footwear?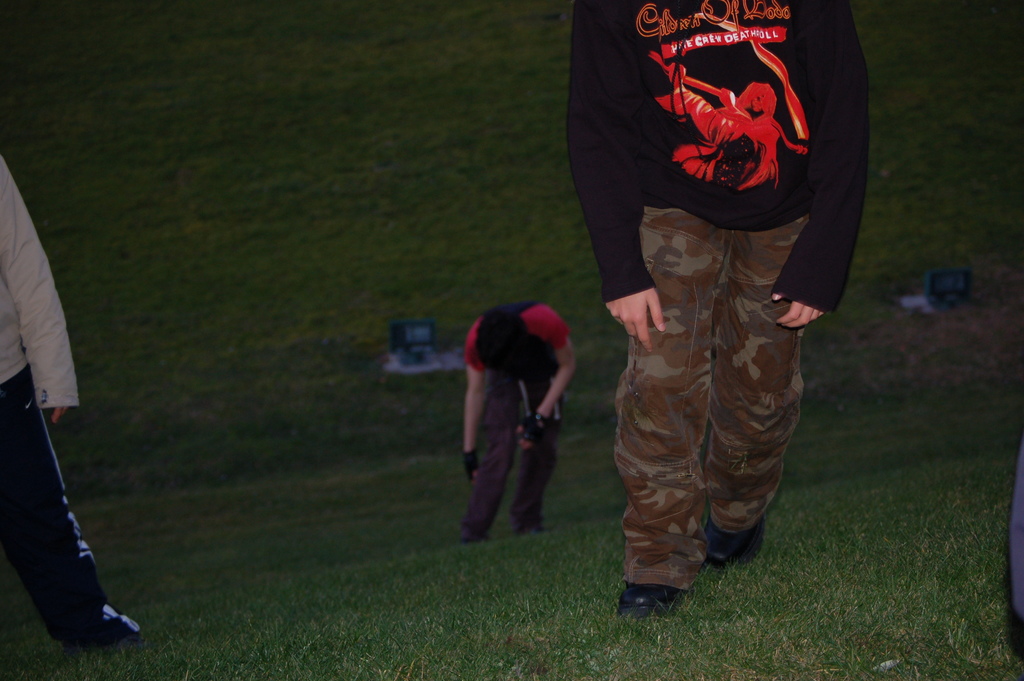
[509, 516, 544, 539]
